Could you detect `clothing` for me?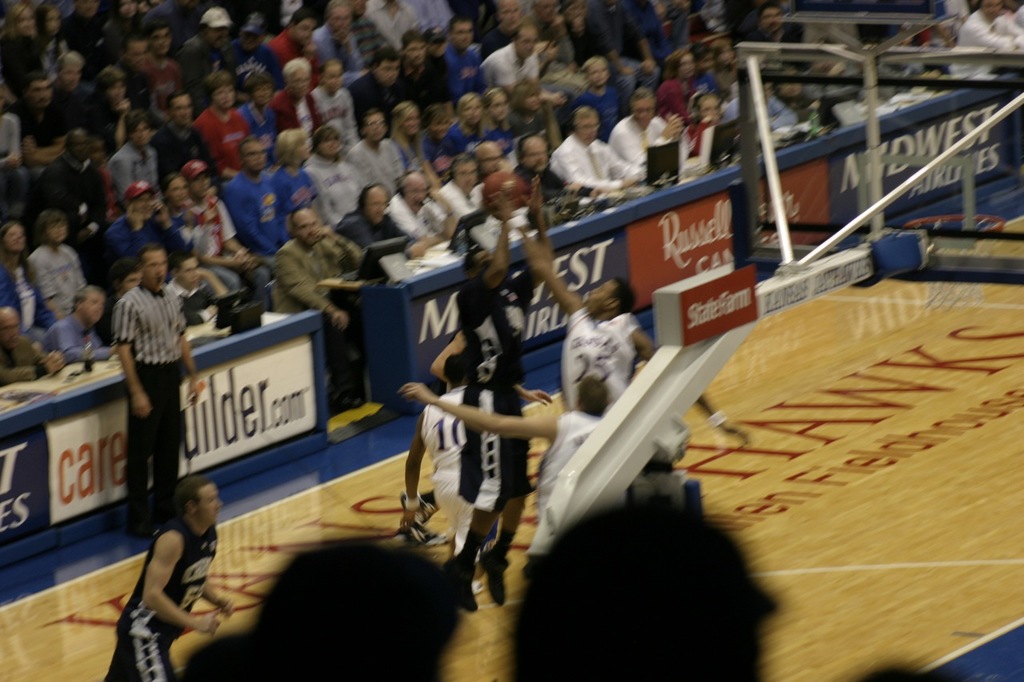
Detection result: 438 179 486 224.
